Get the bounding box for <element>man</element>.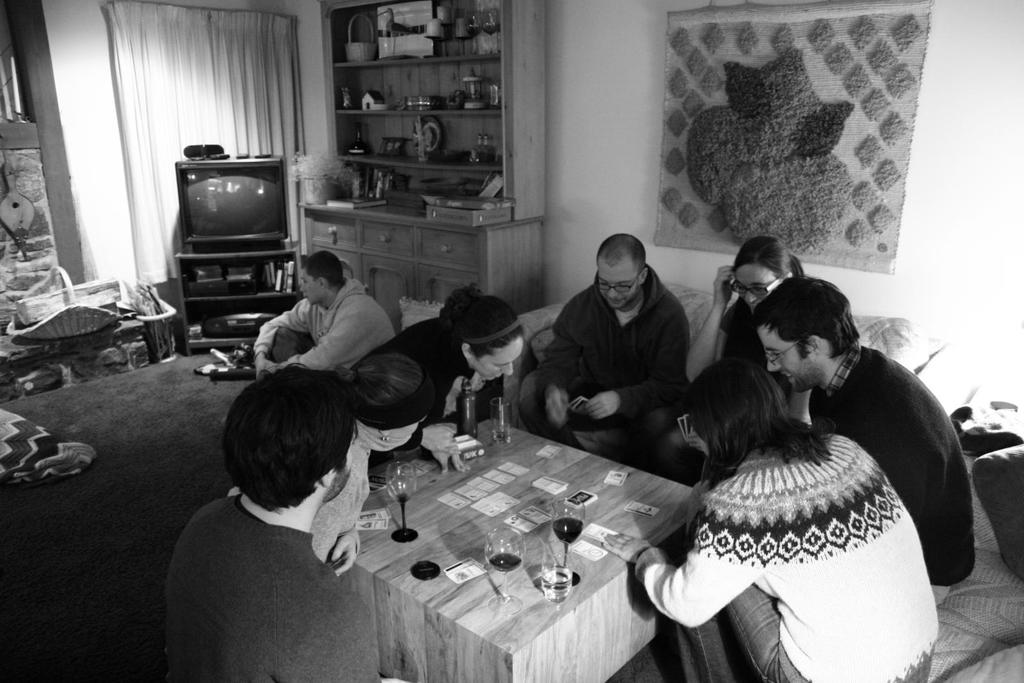
bbox=(753, 277, 983, 613).
